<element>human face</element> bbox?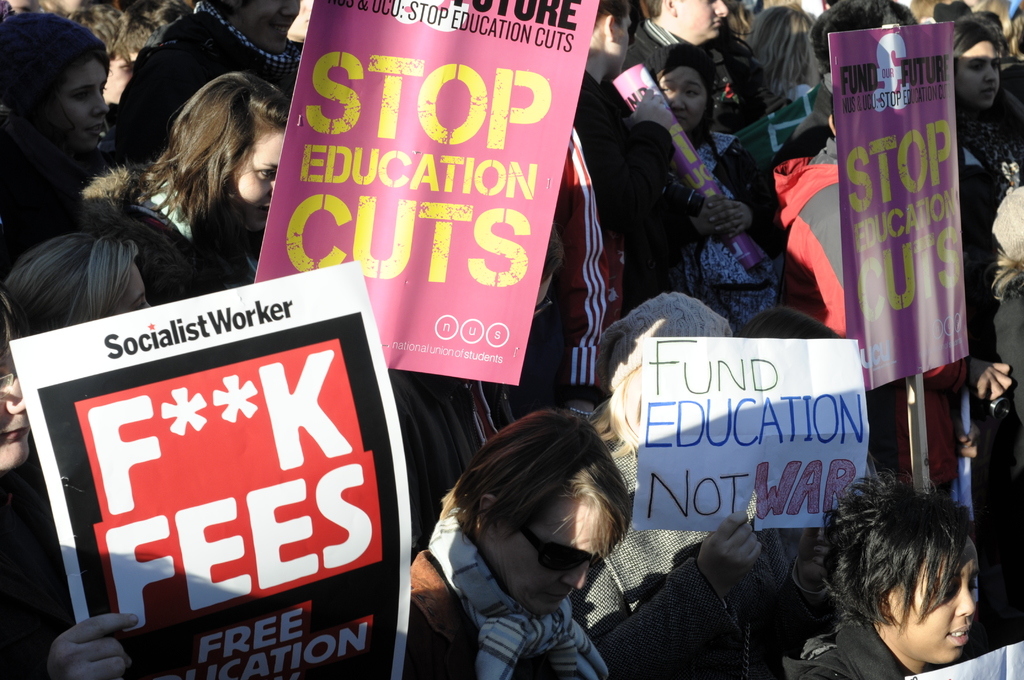
BBox(660, 65, 703, 120)
